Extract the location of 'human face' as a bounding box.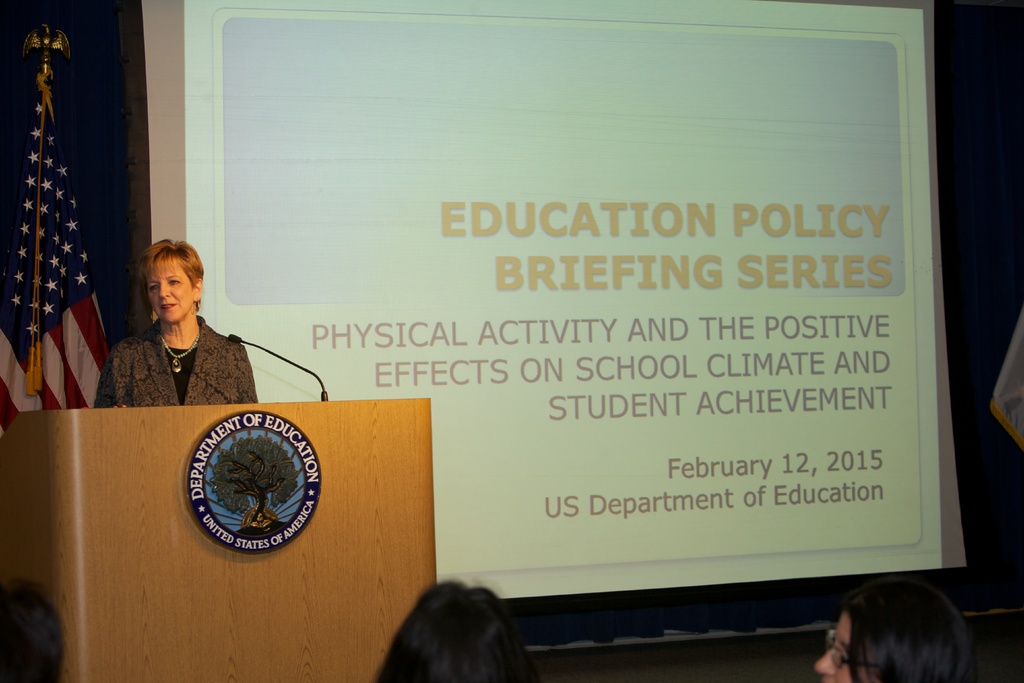
rect(814, 616, 872, 682).
